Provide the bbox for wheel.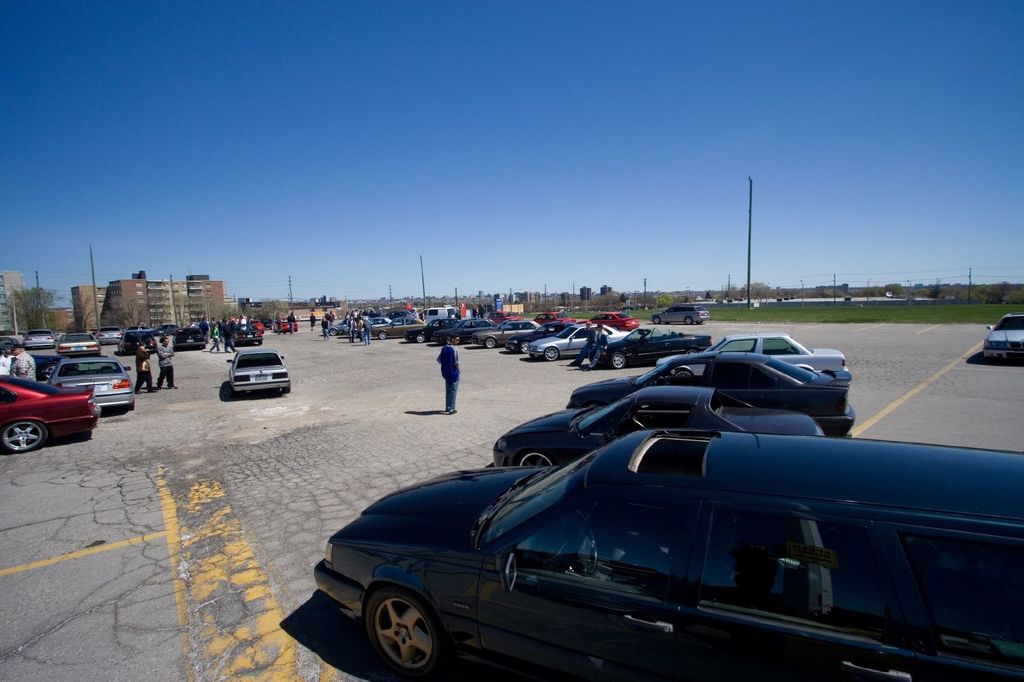
[546, 349, 561, 363].
